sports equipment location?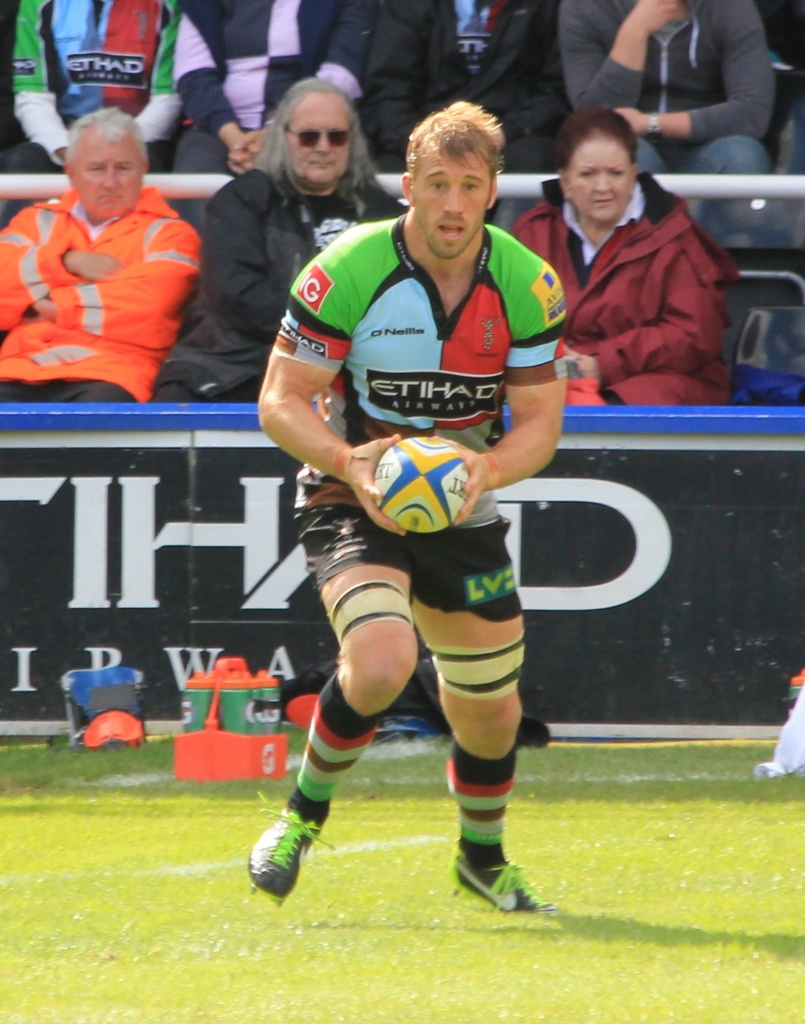
x1=450, y1=834, x2=562, y2=918
